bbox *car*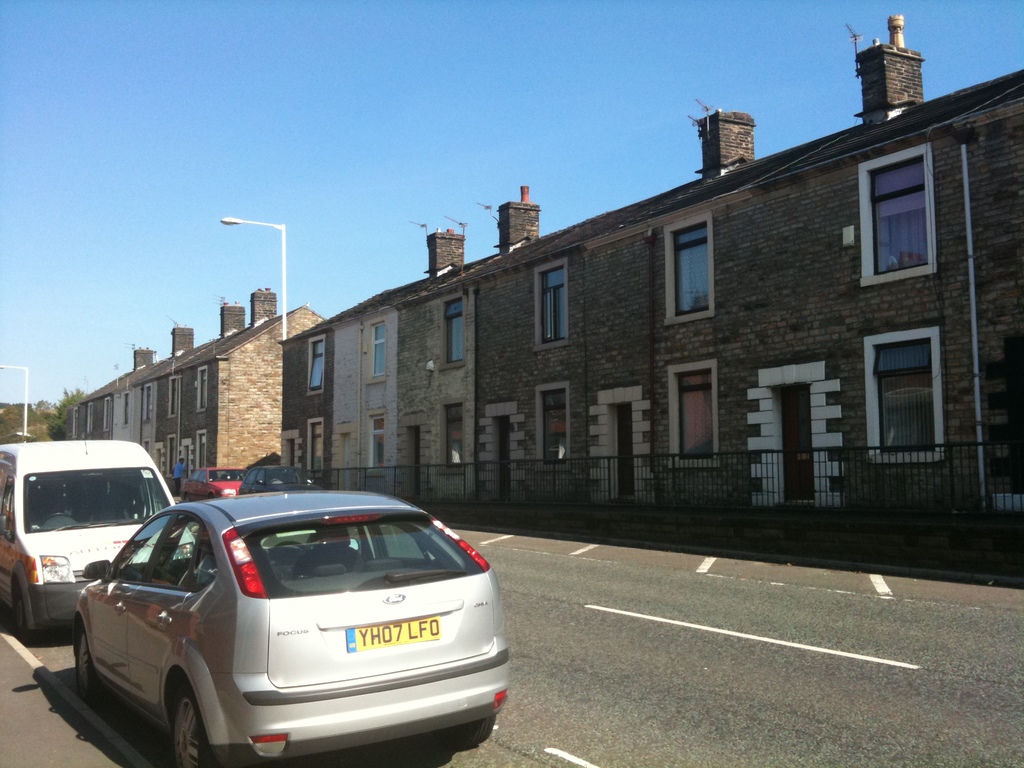
box(179, 461, 247, 504)
